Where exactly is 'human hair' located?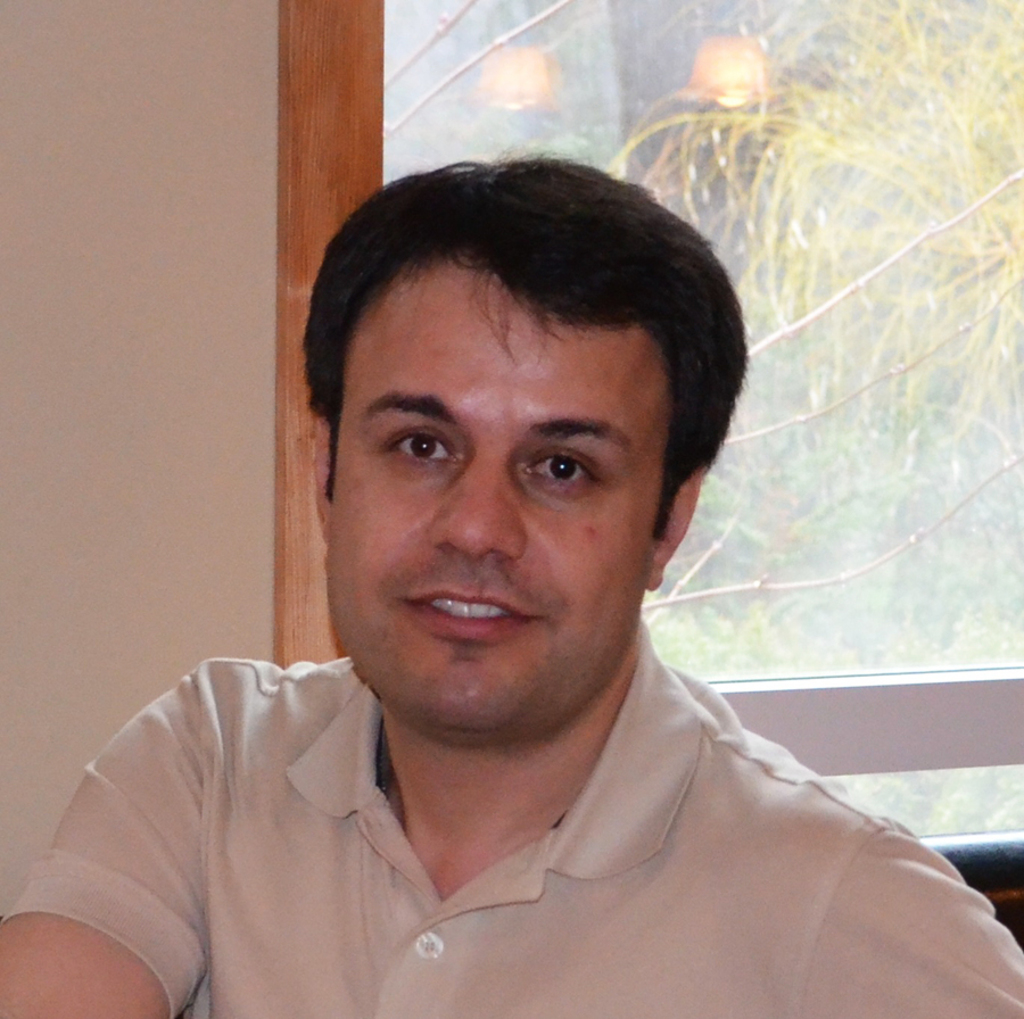
Its bounding box is rect(274, 165, 740, 644).
